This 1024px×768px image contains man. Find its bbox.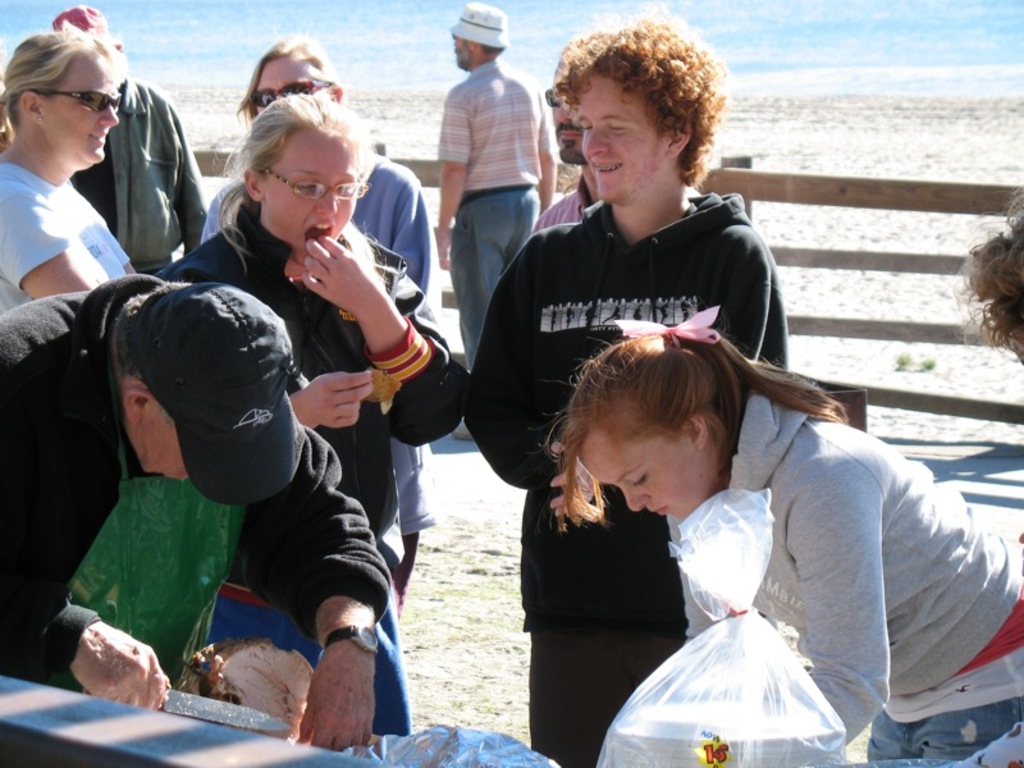
{"x1": 45, "y1": 5, "x2": 211, "y2": 260}.
